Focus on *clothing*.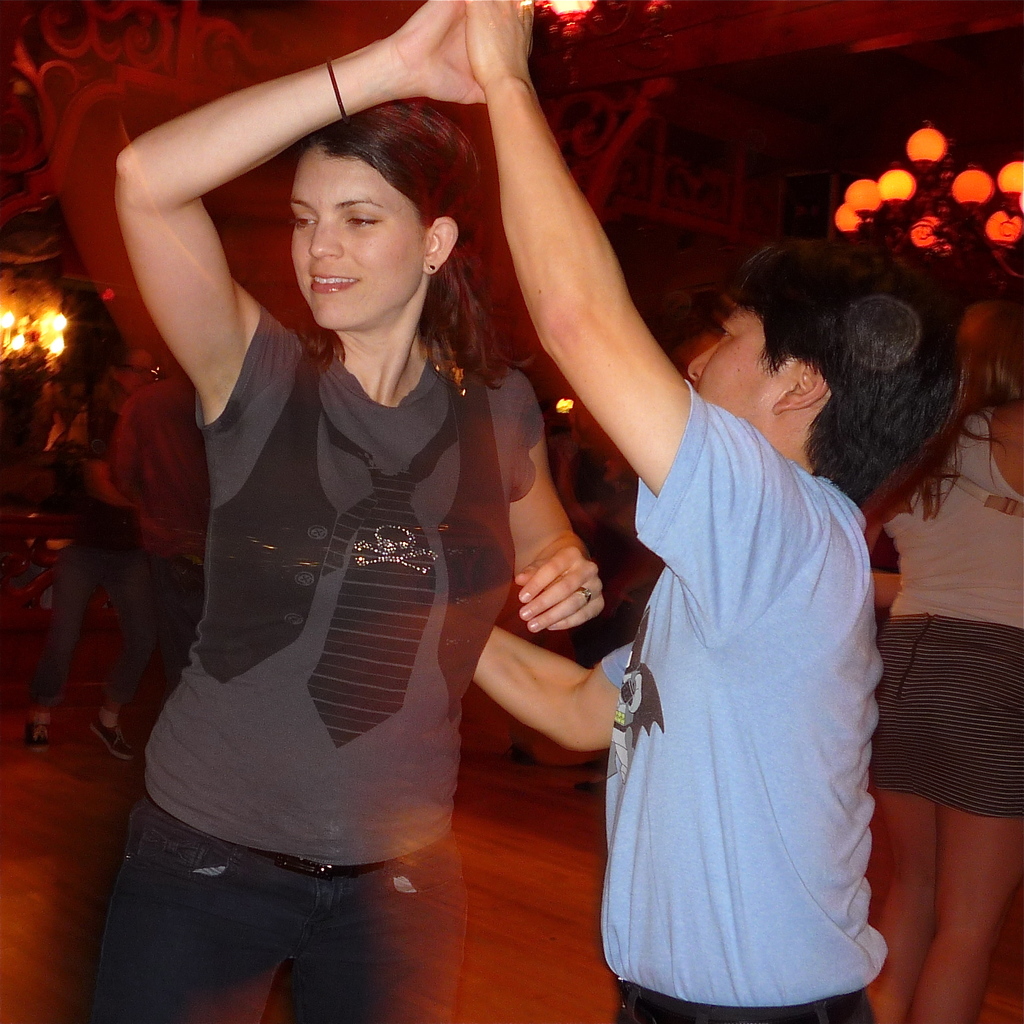
Focused at [596,388,872,1023].
